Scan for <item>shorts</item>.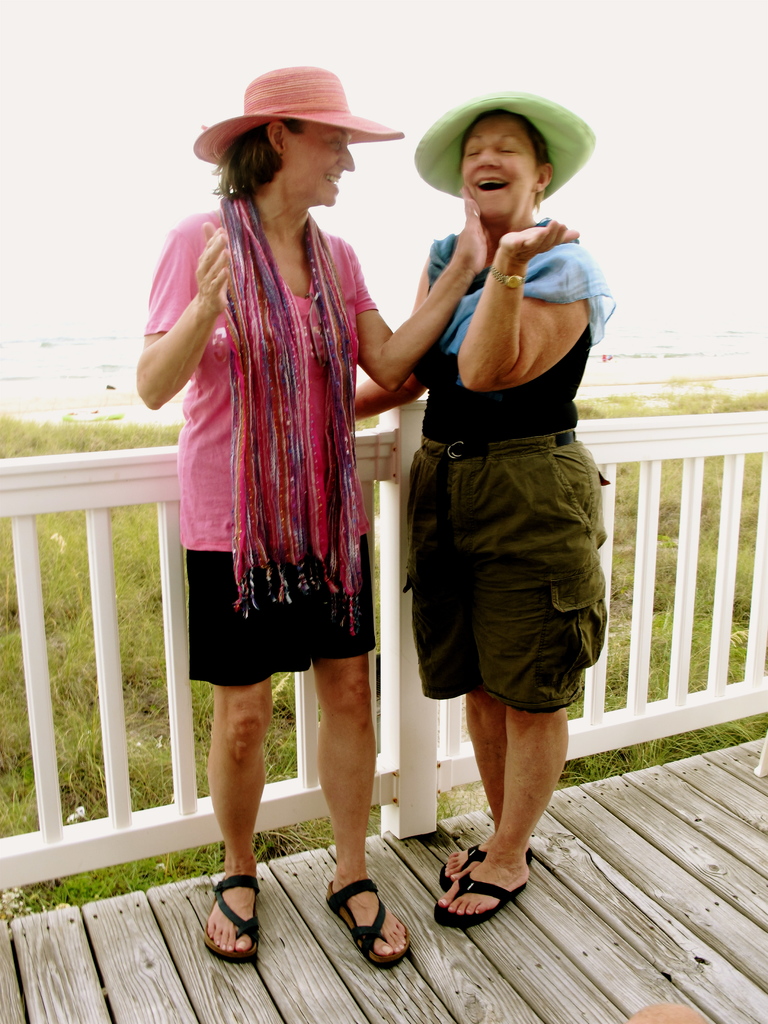
Scan result: {"left": 417, "top": 467, "right": 609, "bottom": 691}.
